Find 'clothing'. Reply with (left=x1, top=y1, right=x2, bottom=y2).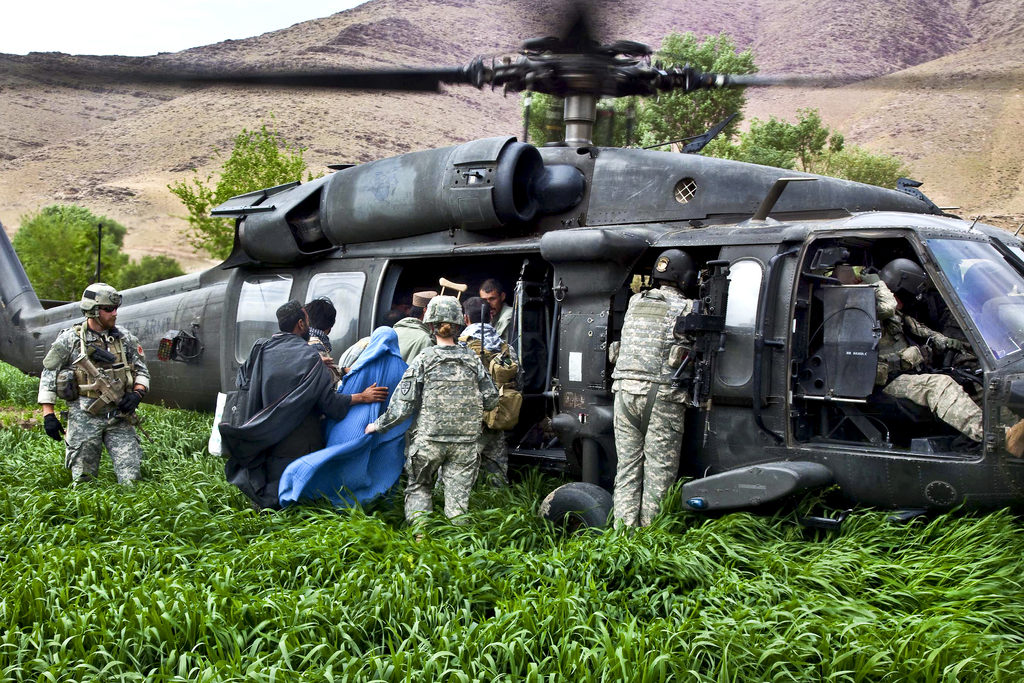
(left=221, top=327, right=349, bottom=520).
